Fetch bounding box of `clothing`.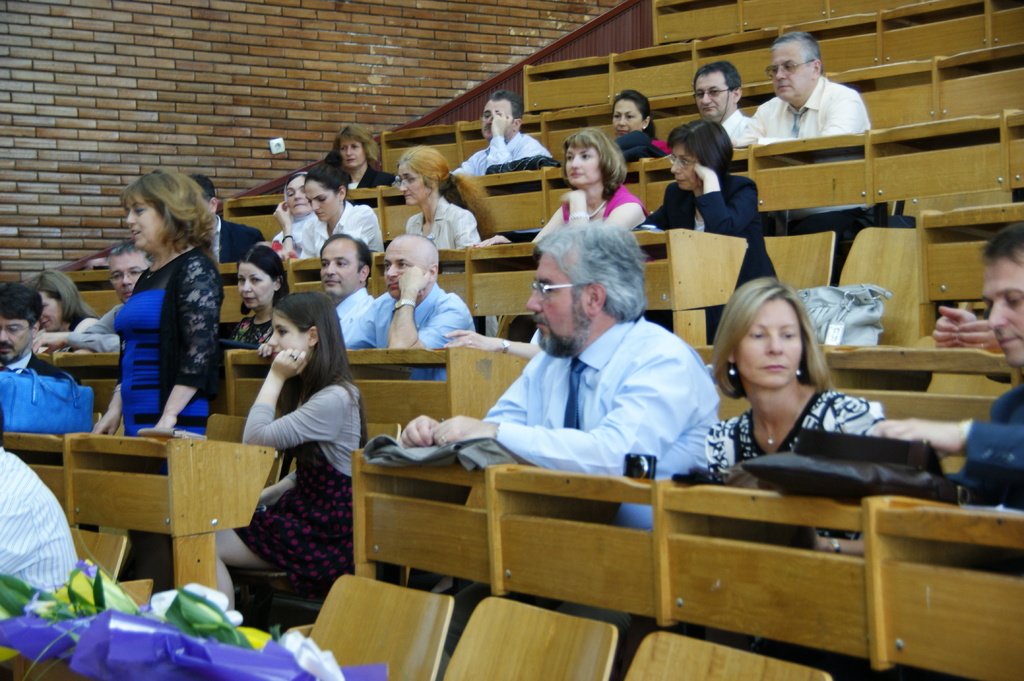
Bbox: detection(235, 308, 273, 349).
